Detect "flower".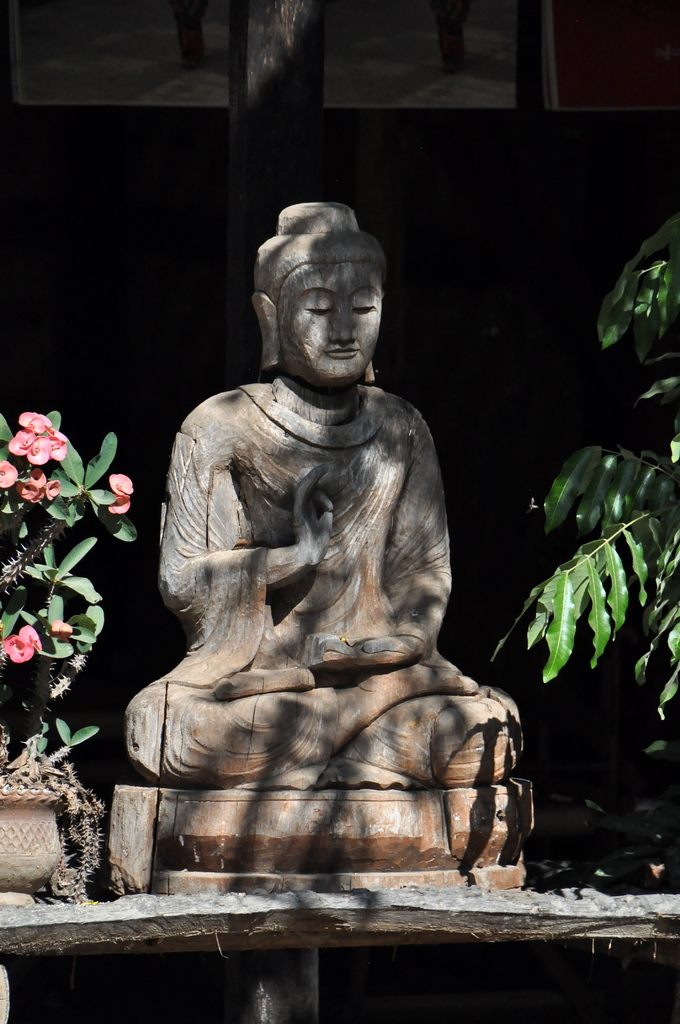
Detected at select_region(0, 460, 19, 490).
